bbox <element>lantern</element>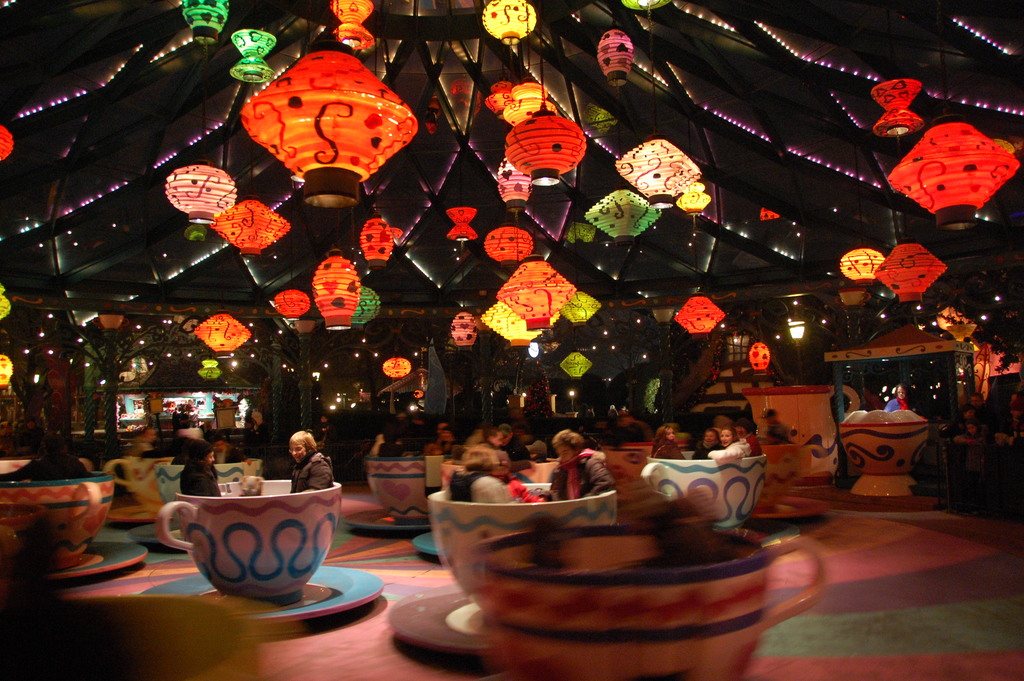
(877,241,947,301)
